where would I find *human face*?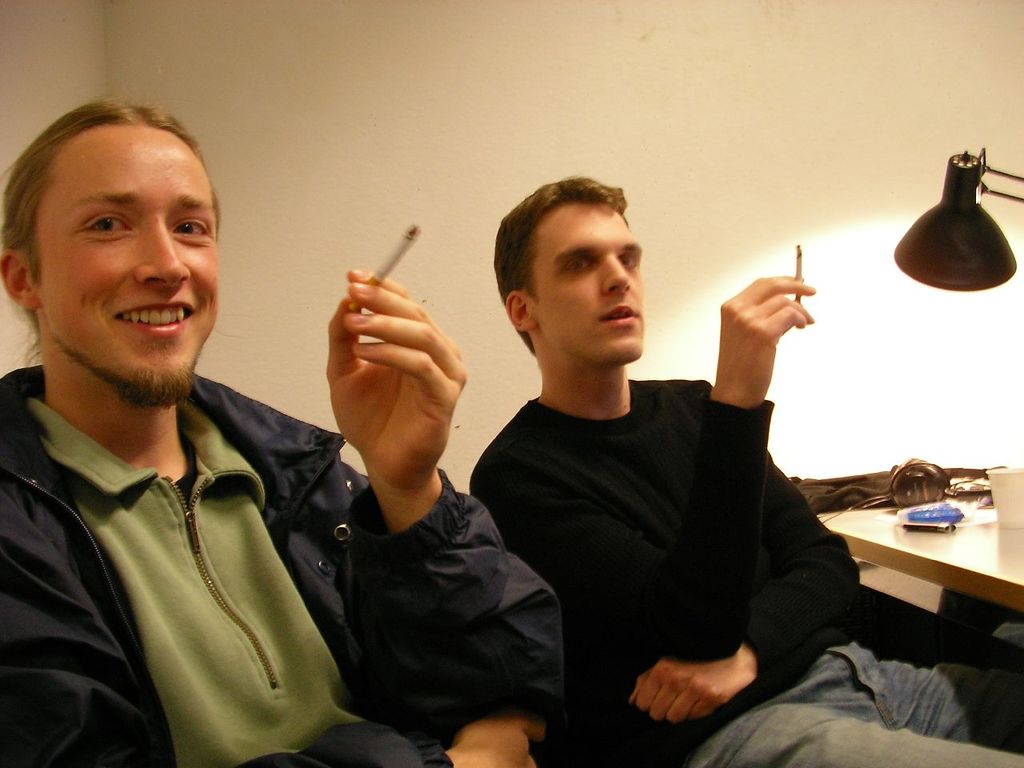
At 43/124/219/407.
